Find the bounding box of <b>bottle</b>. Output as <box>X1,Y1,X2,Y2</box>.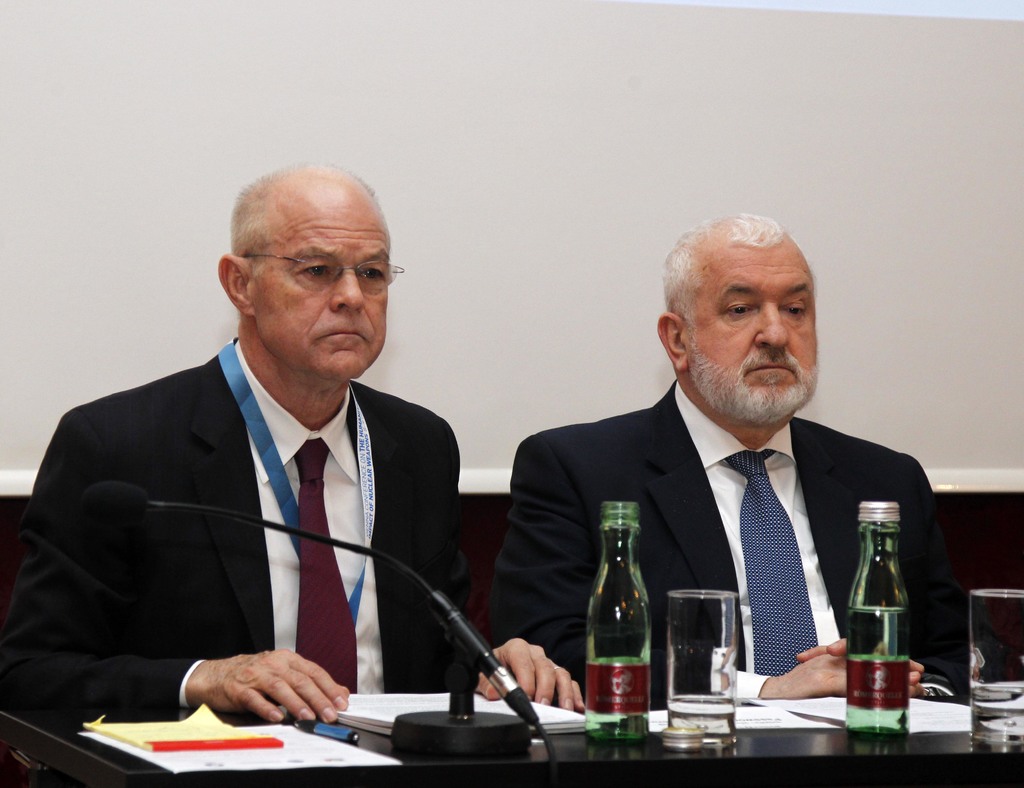
<box>586,502,650,741</box>.
